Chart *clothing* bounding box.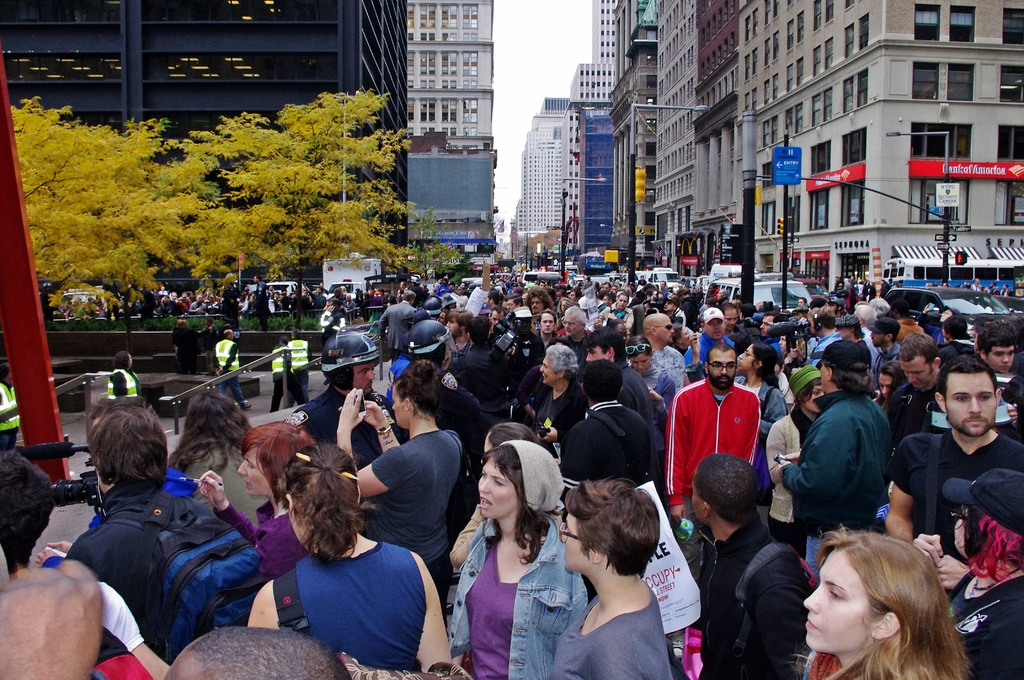
Charted: region(447, 327, 510, 424).
